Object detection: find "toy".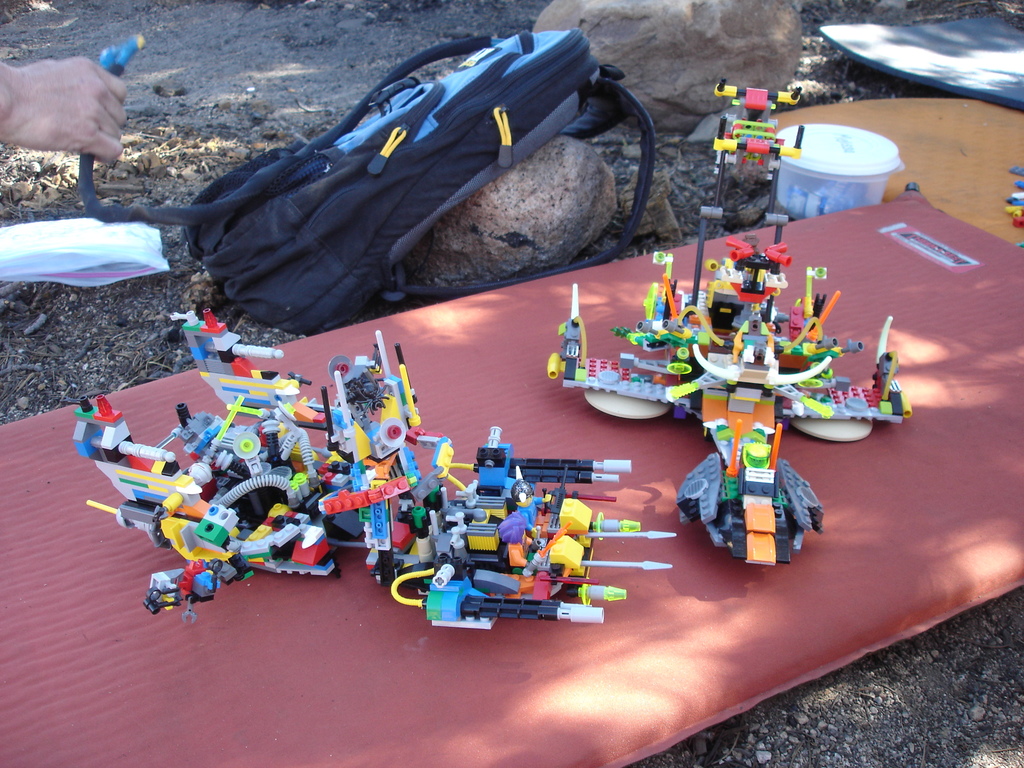
bbox(64, 294, 687, 634).
